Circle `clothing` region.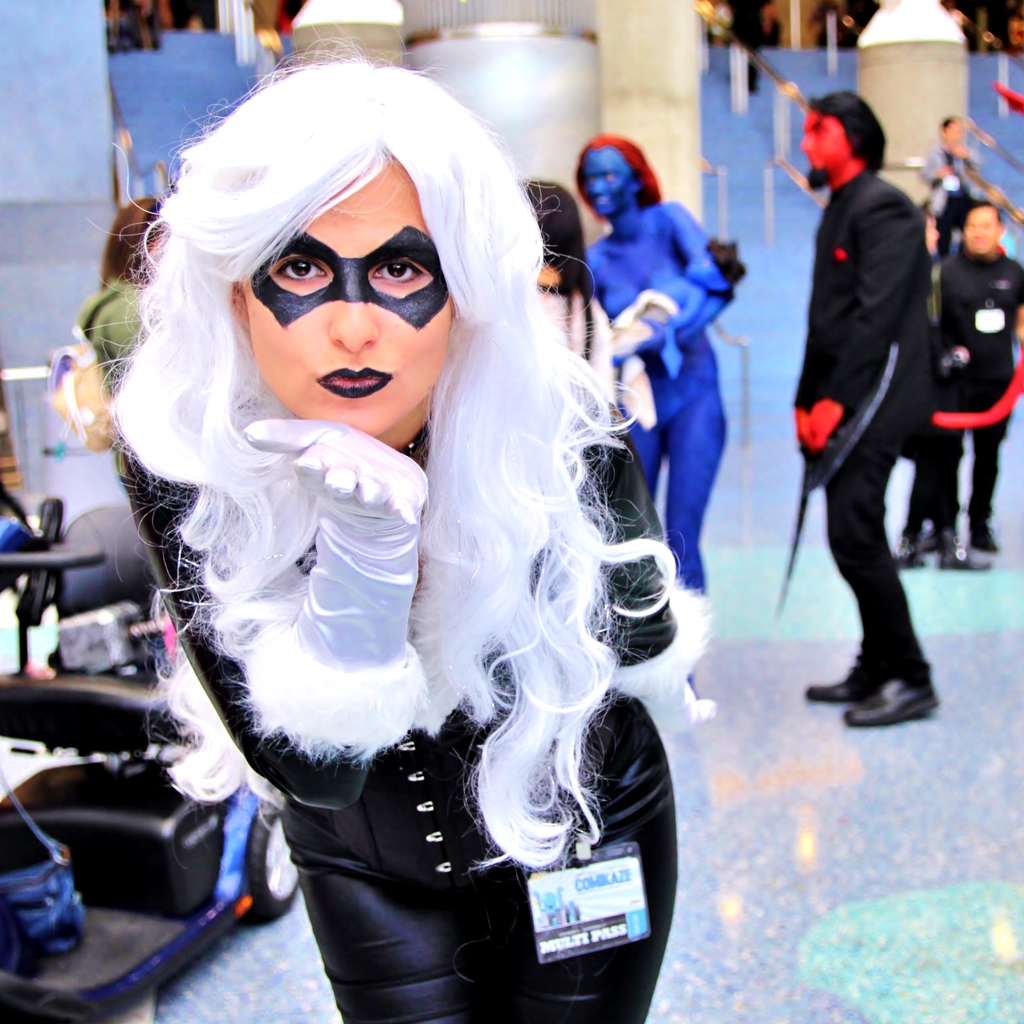
Region: 793 165 931 690.
